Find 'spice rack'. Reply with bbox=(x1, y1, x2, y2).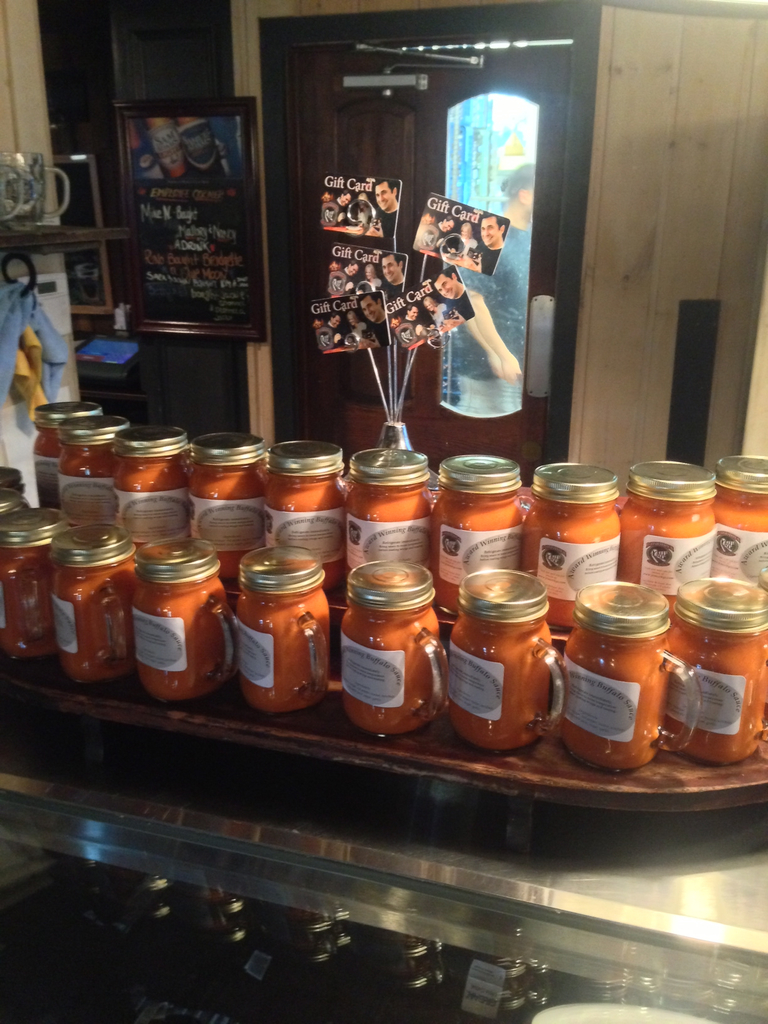
bbox=(0, 397, 767, 778).
